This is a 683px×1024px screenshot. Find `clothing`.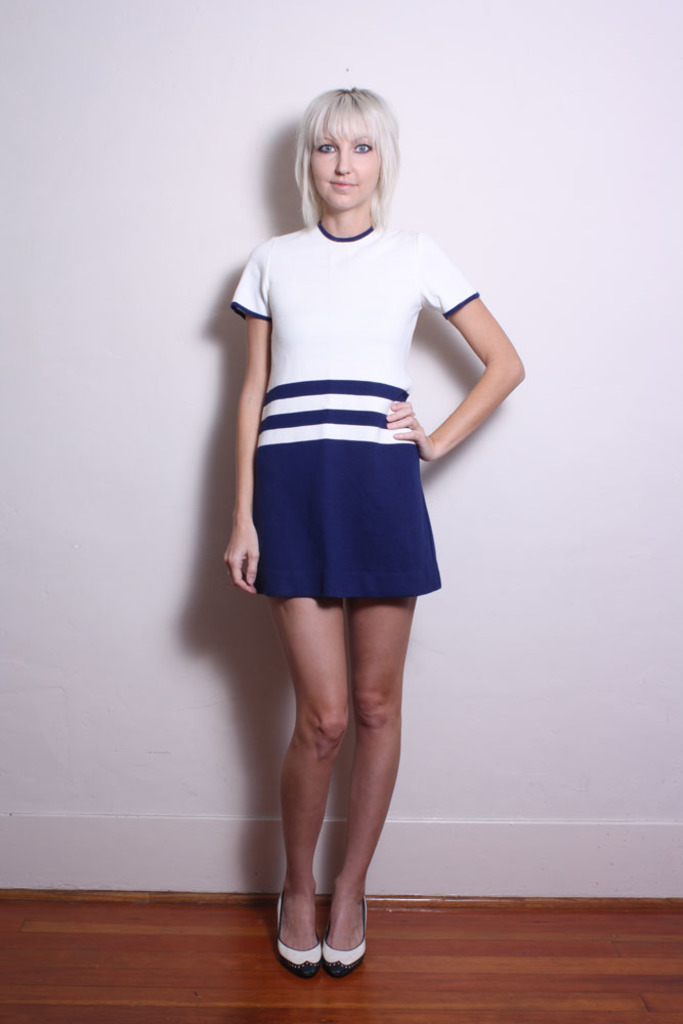
Bounding box: detection(225, 181, 533, 639).
